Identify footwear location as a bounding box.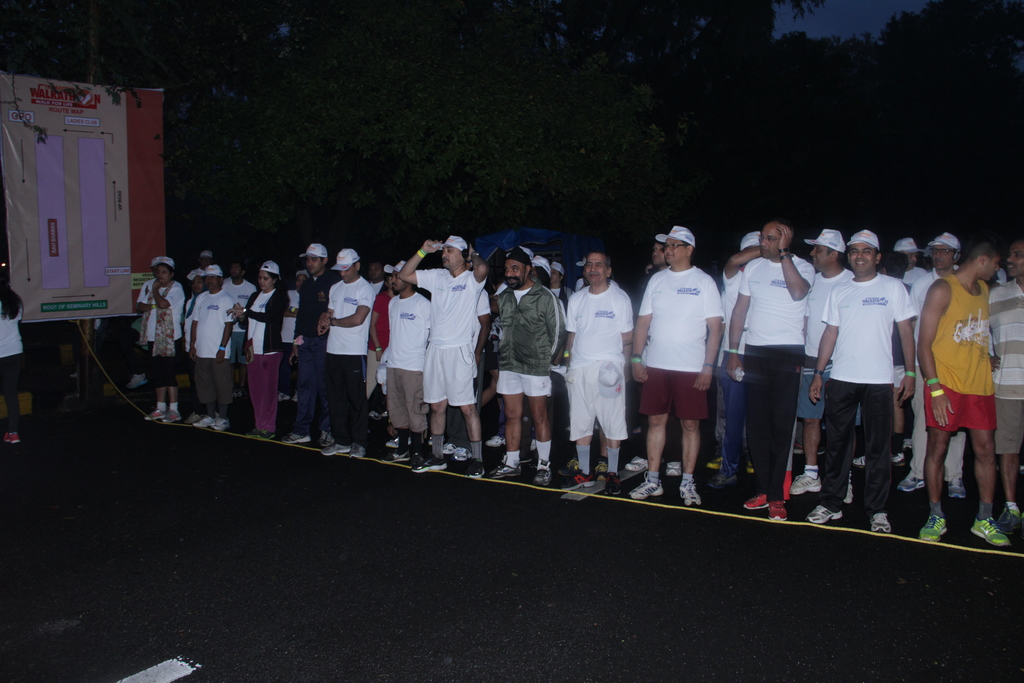
box(706, 456, 720, 467).
